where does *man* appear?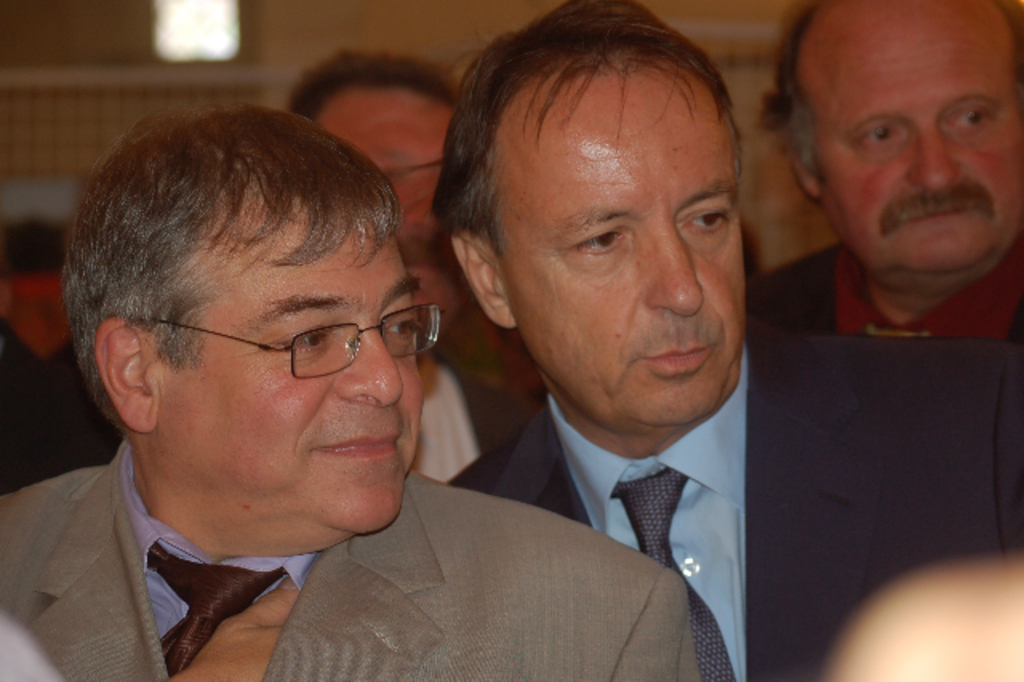
Appears at [278,53,541,490].
